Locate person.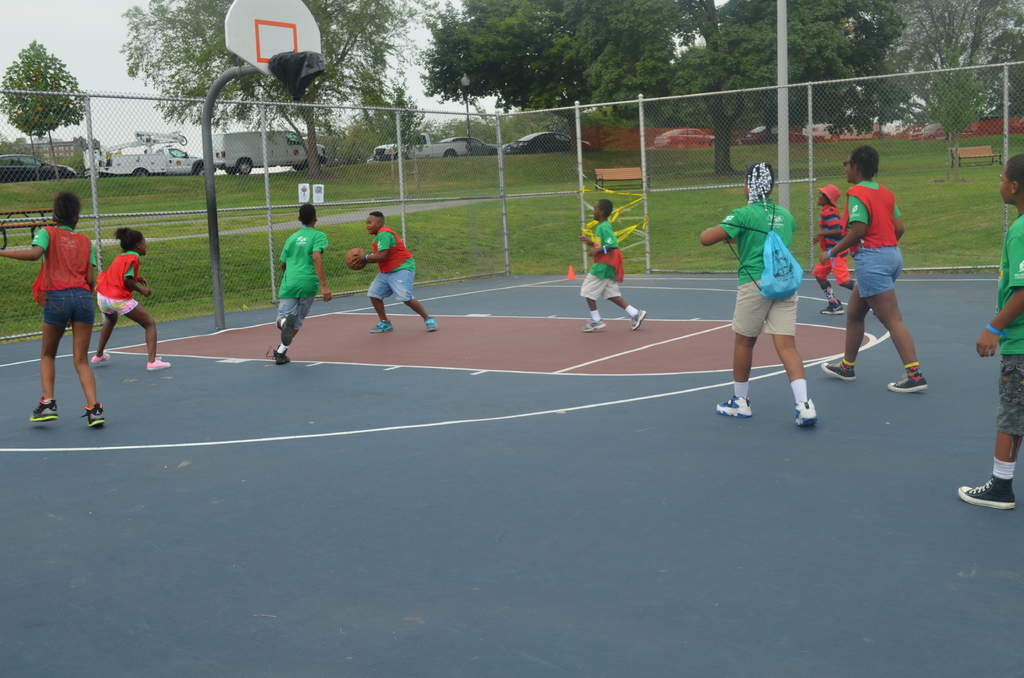
Bounding box: (x1=1, y1=190, x2=106, y2=426).
